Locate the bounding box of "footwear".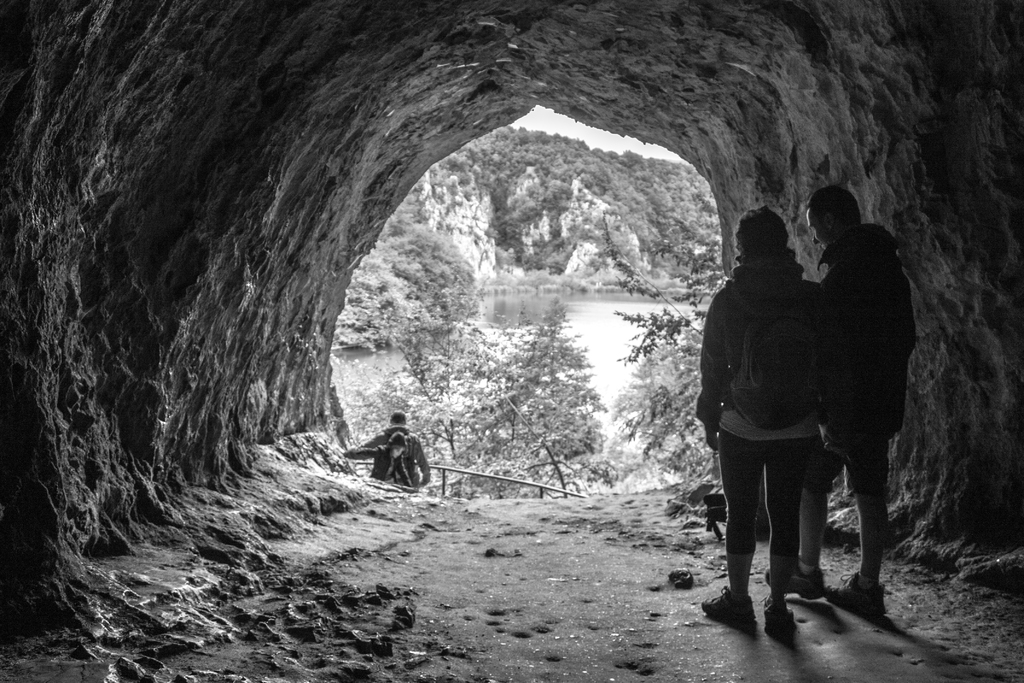
Bounding box: bbox=[765, 595, 796, 629].
